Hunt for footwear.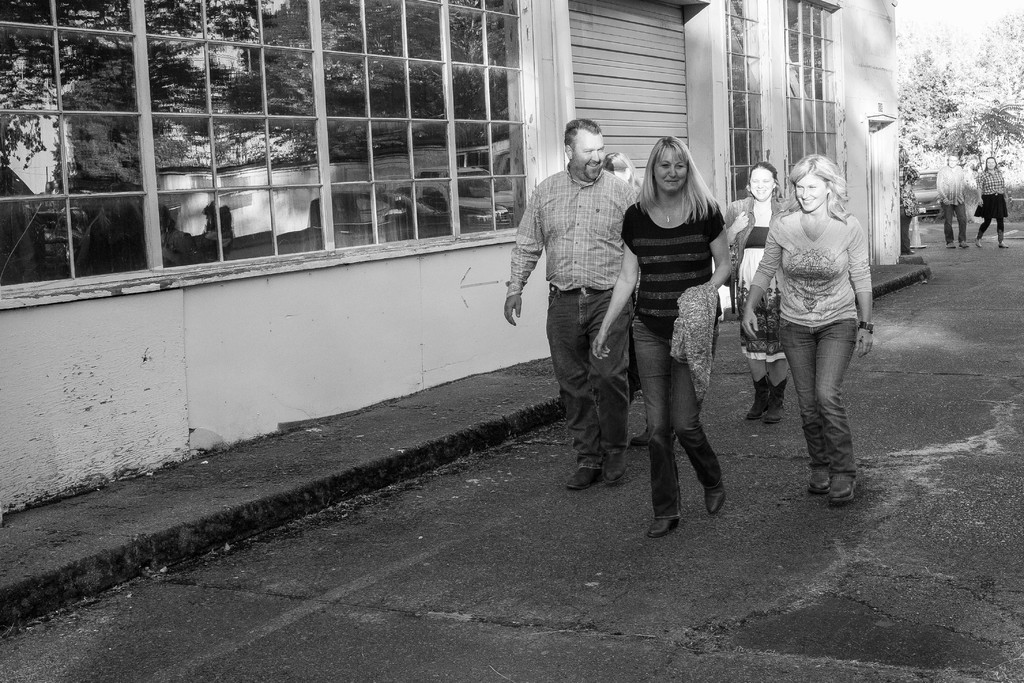
Hunted down at (703, 481, 728, 515).
